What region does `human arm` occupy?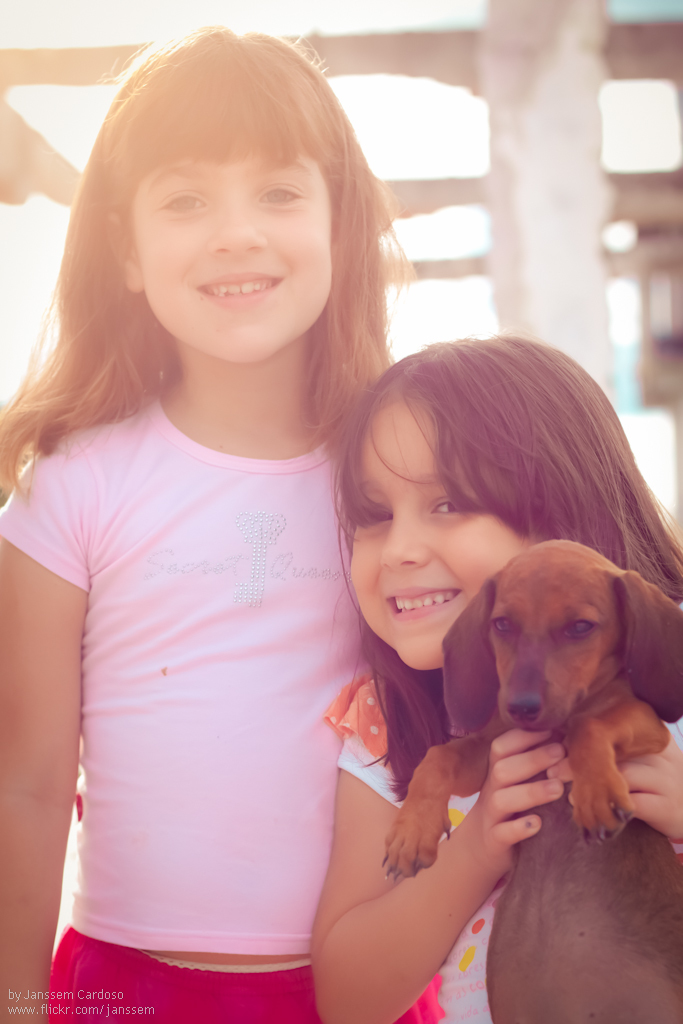
region(2, 449, 94, 1023).
